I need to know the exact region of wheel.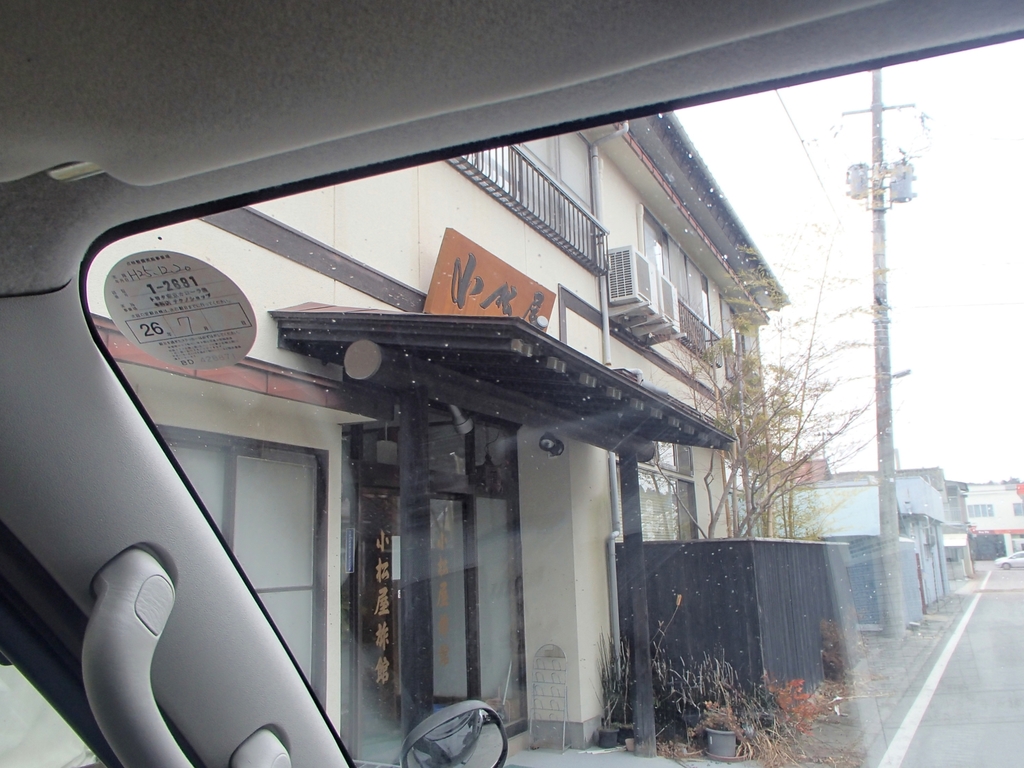
Region: x1=999 y1=564 x2=1009 y2=566.
